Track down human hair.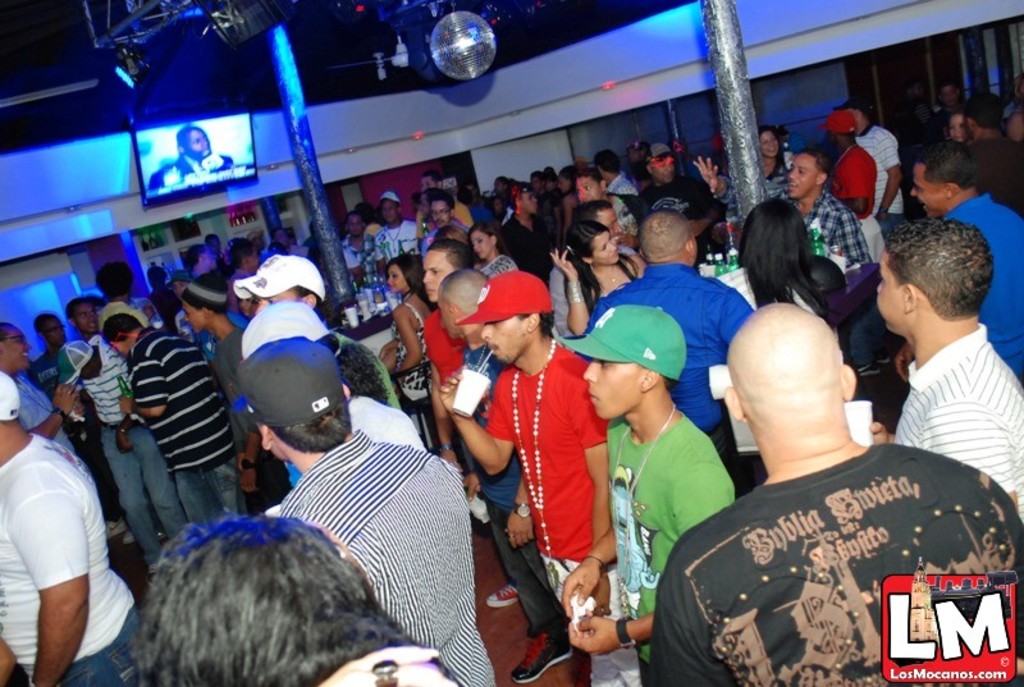
Tracked to x1=883, y1=215, x2=991, y2=324.
